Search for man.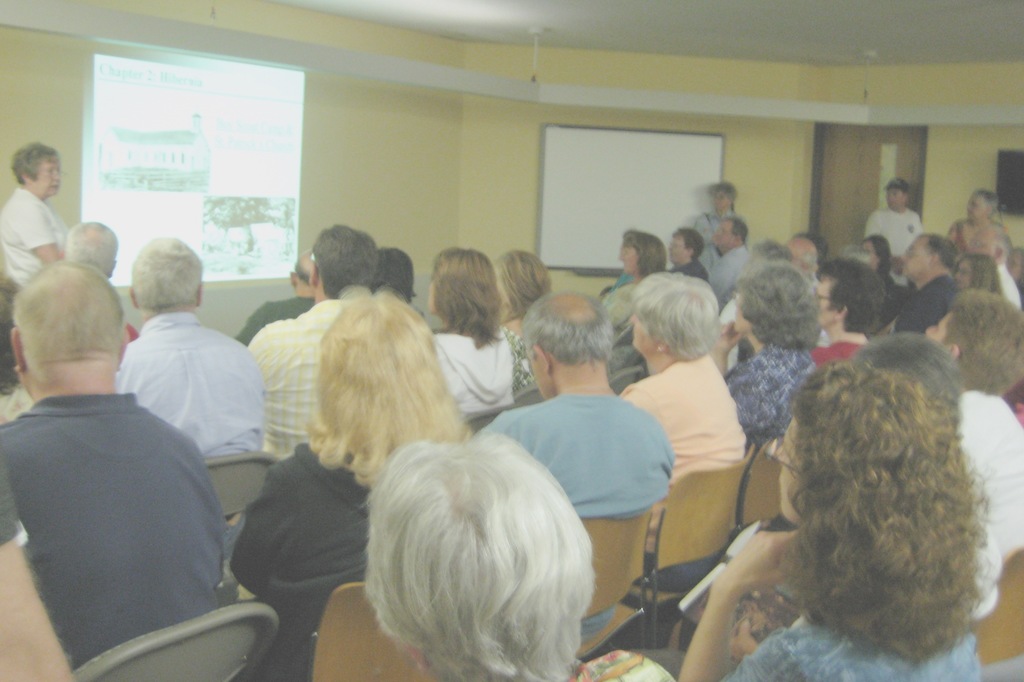
Found at locate(484, 302, 692, 607).
